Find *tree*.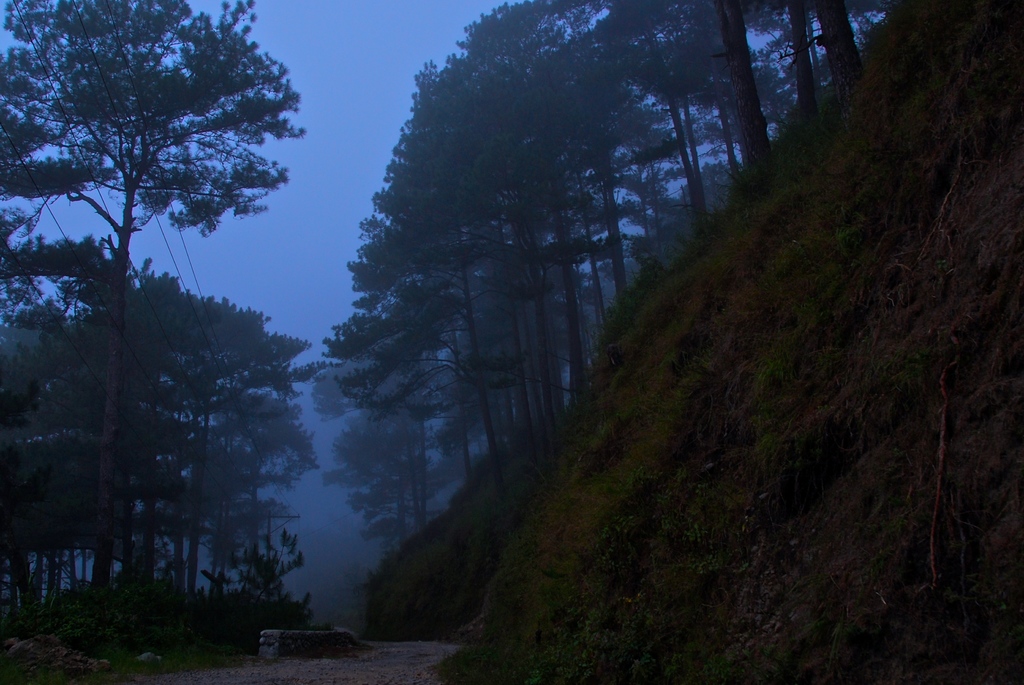
region(320, 300, 464, 573).
